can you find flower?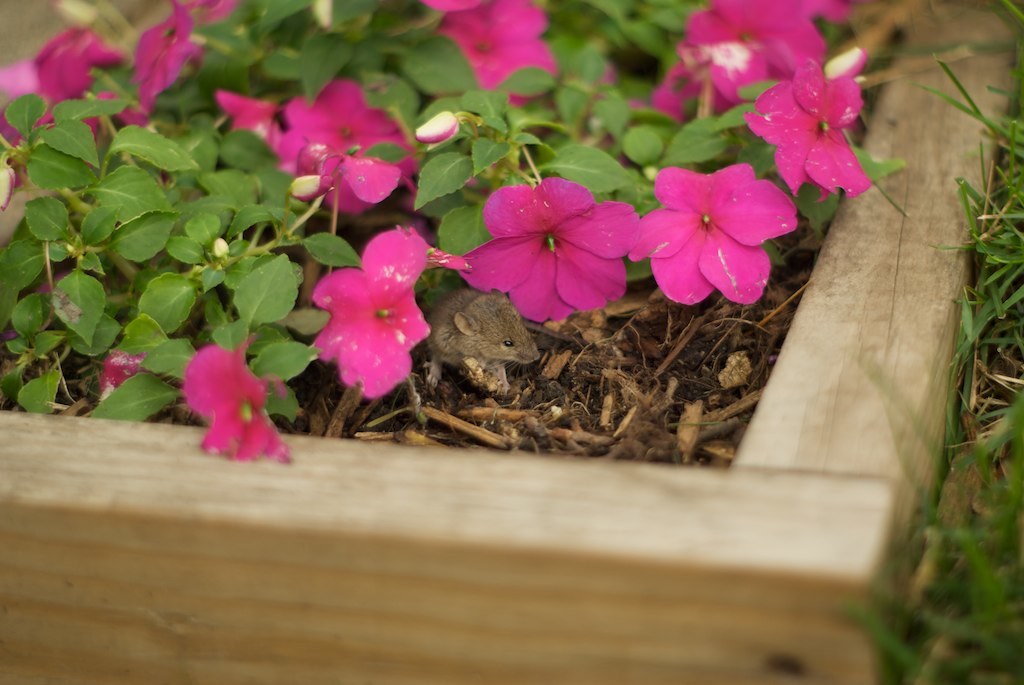
Yes, bounding box: 222,91,297,150.
